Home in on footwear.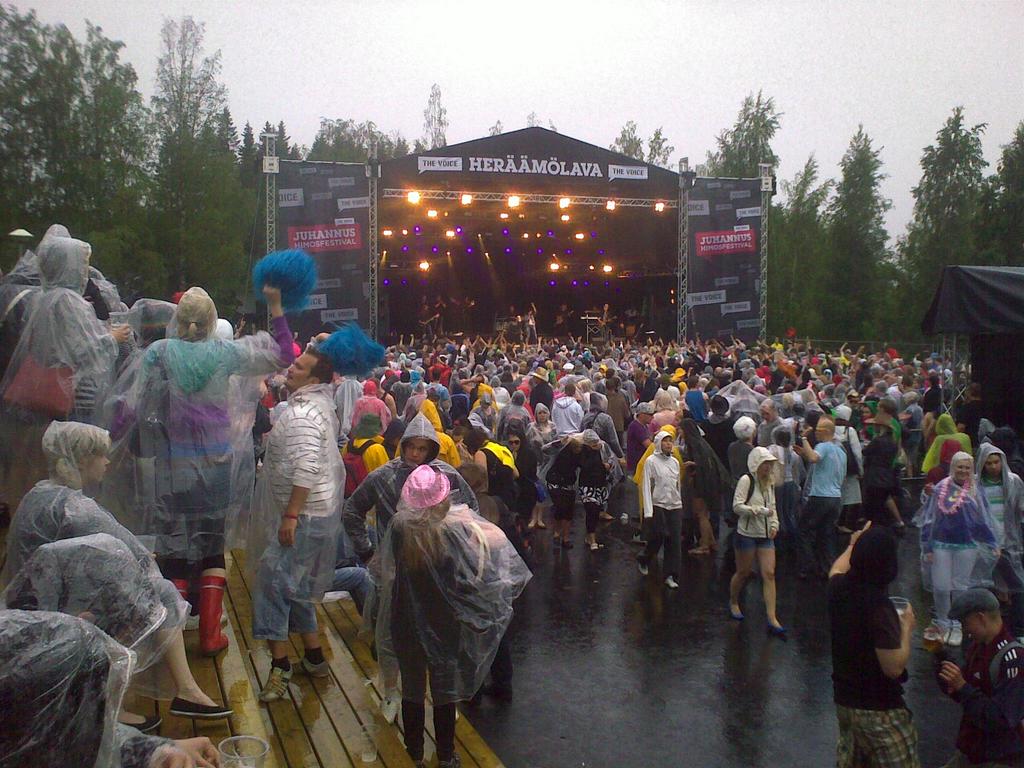
Homed in at box=[638, 563, 650, 576].
